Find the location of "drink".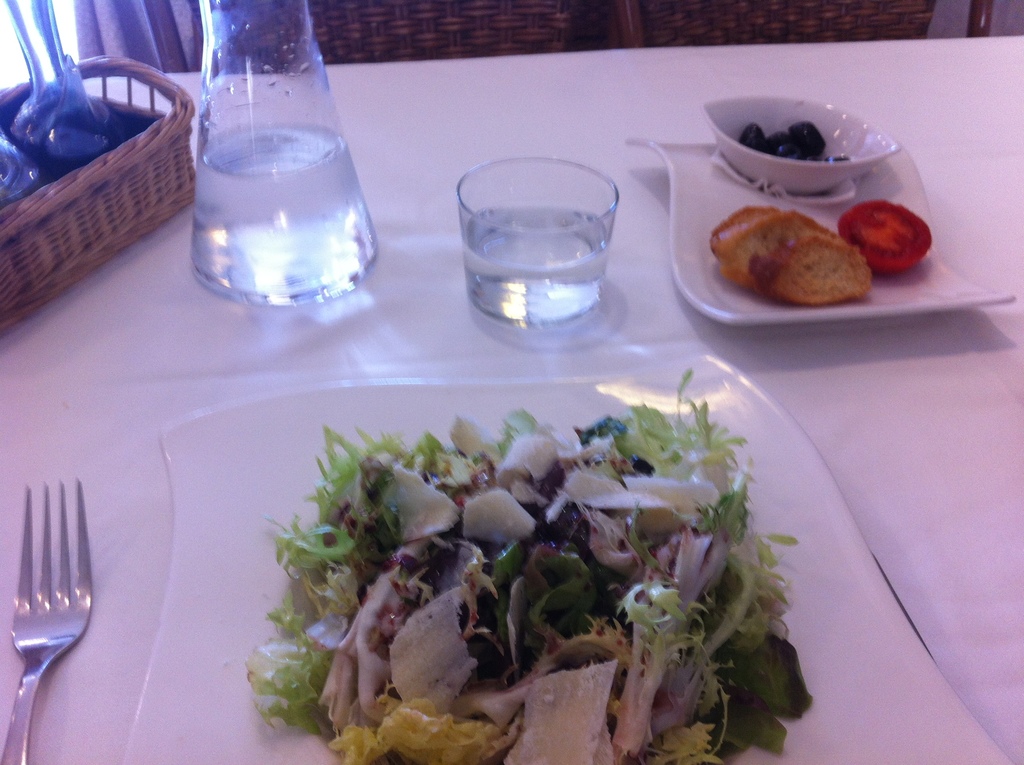
Location: {"x1": 465, "y1": 207, "x2": 612, "y2": 334}.
